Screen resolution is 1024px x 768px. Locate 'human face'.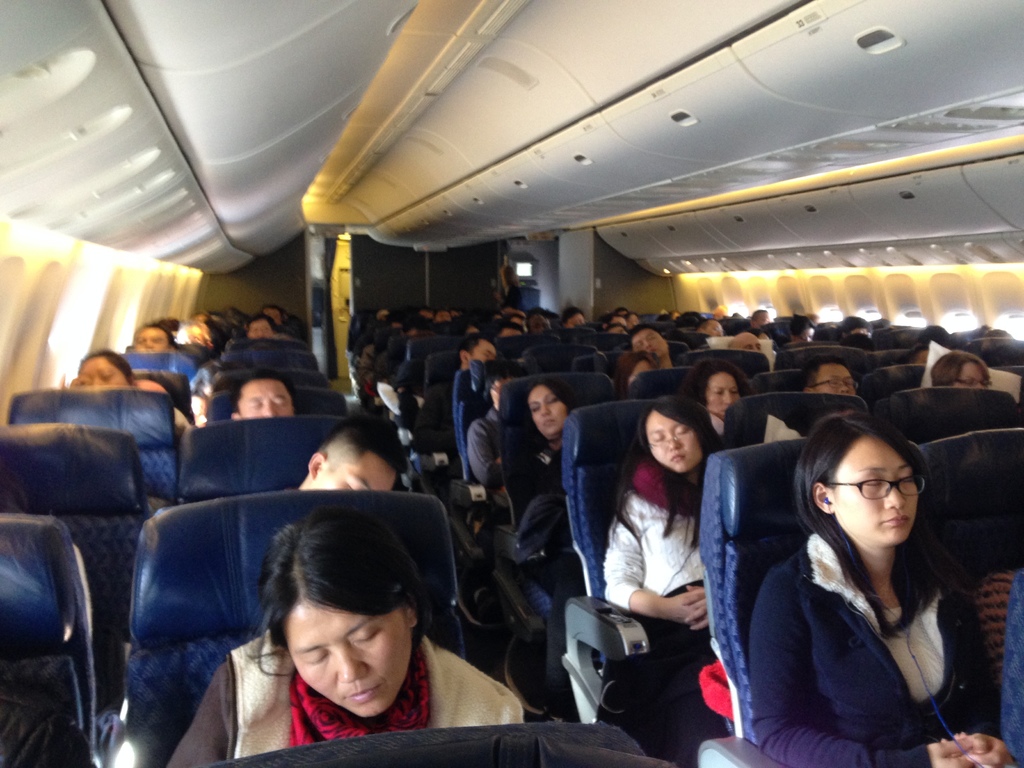
region(817, 451, 934, 568).
